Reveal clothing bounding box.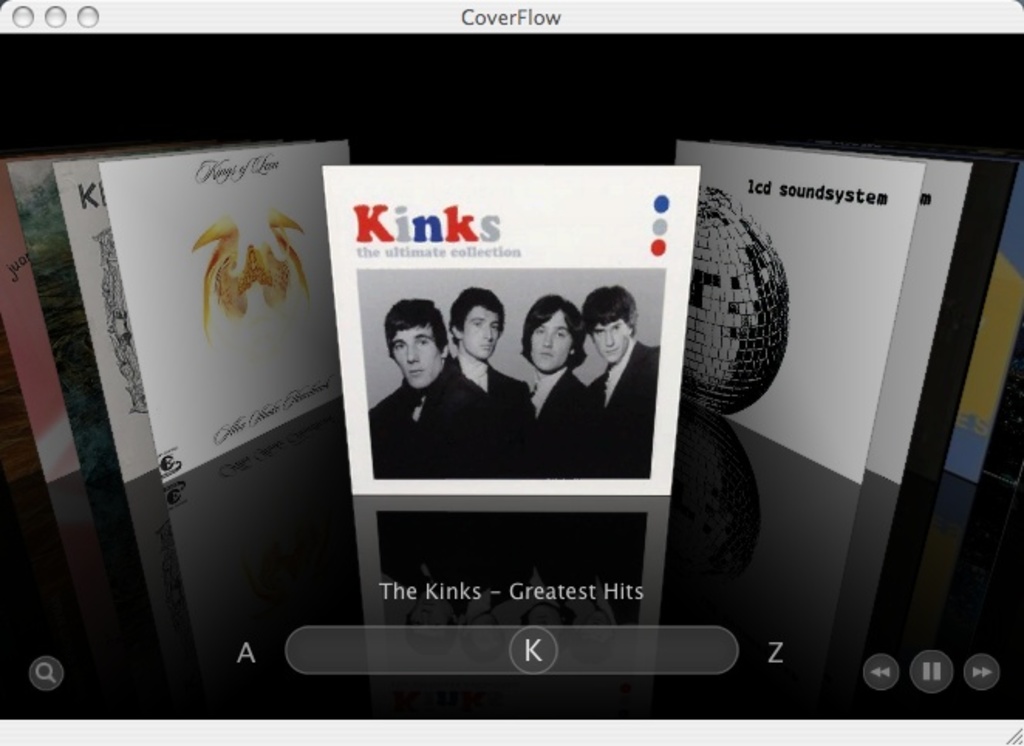
Revealed: (594,333,662,477).
